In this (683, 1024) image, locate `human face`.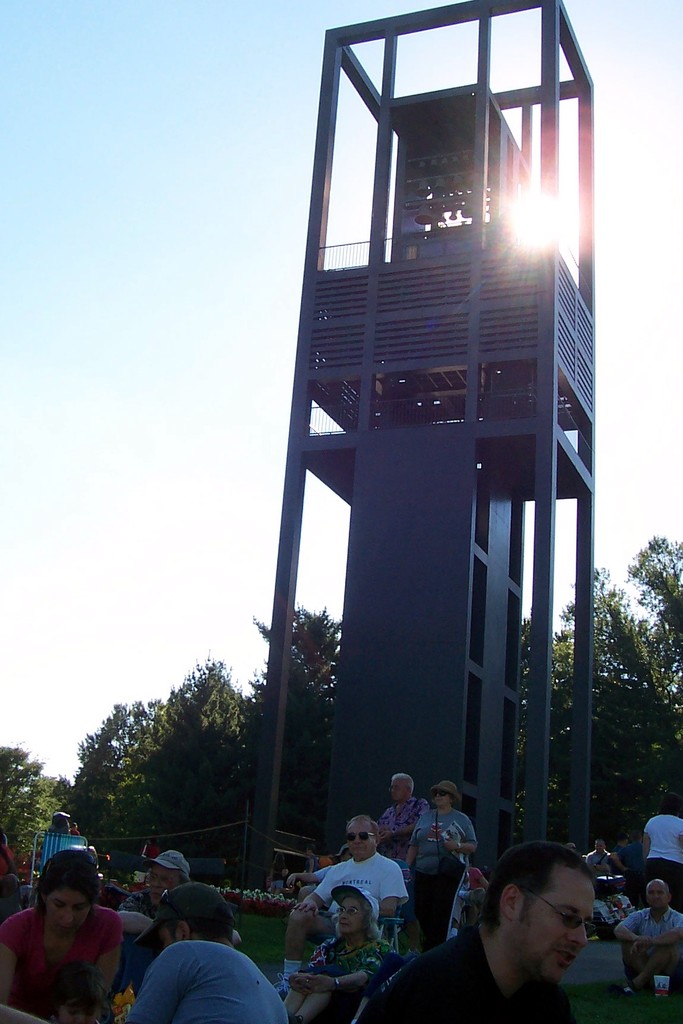
Bounding box: detection(391, 779, 409, 800).
